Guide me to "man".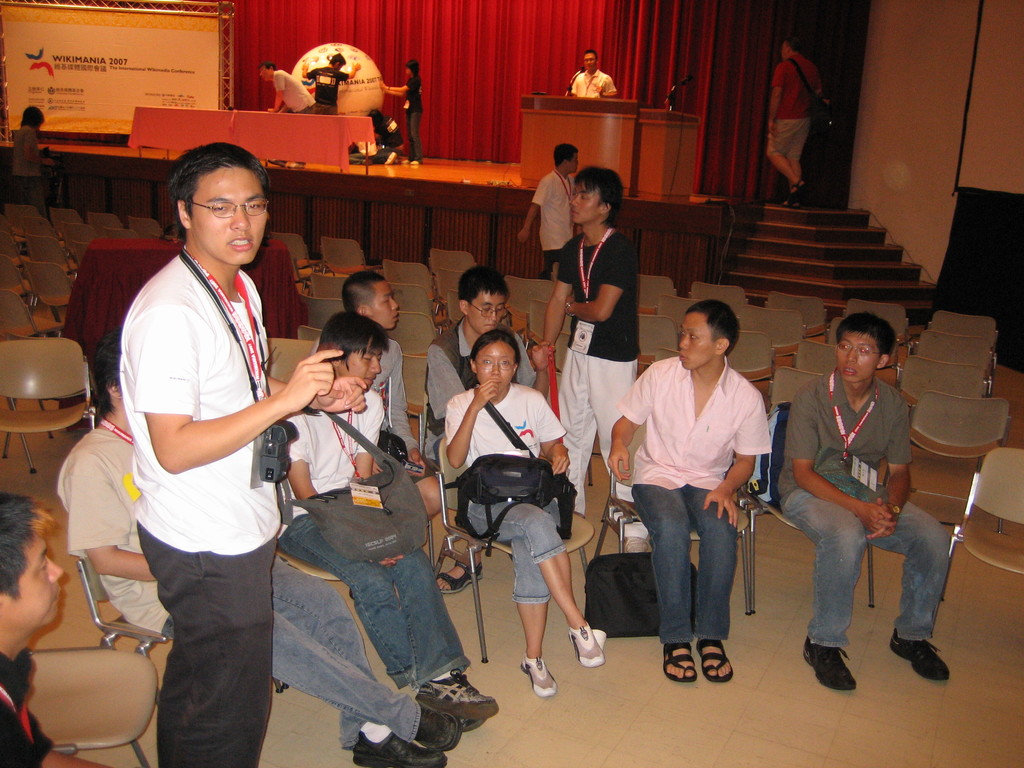
Guidance: <bbox>298, 51, 367, 113</bbox>.
